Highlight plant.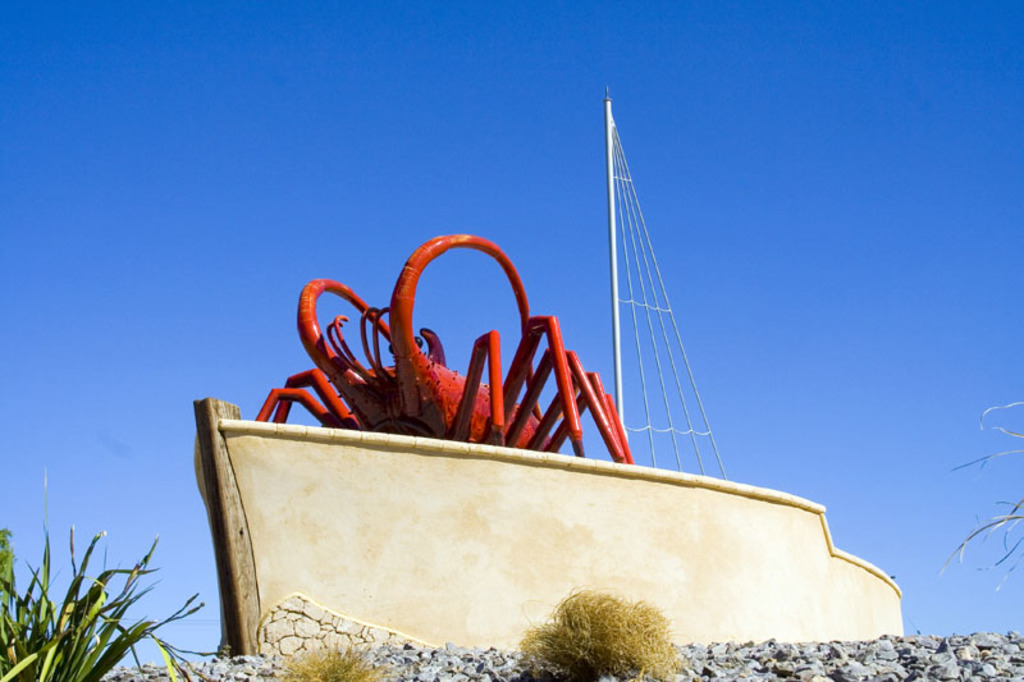
Highlighted region: box(0, 518, 18, 676).
